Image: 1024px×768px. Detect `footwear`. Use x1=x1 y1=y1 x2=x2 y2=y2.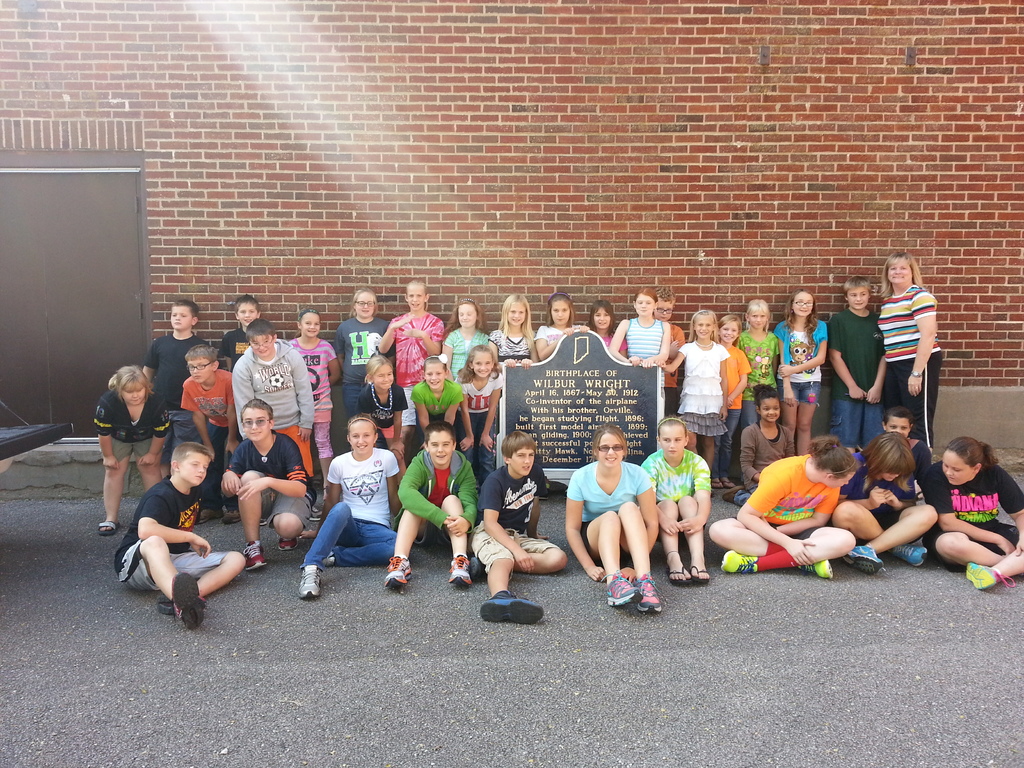
x1=309 y1=504 x2=328 y2=516.
